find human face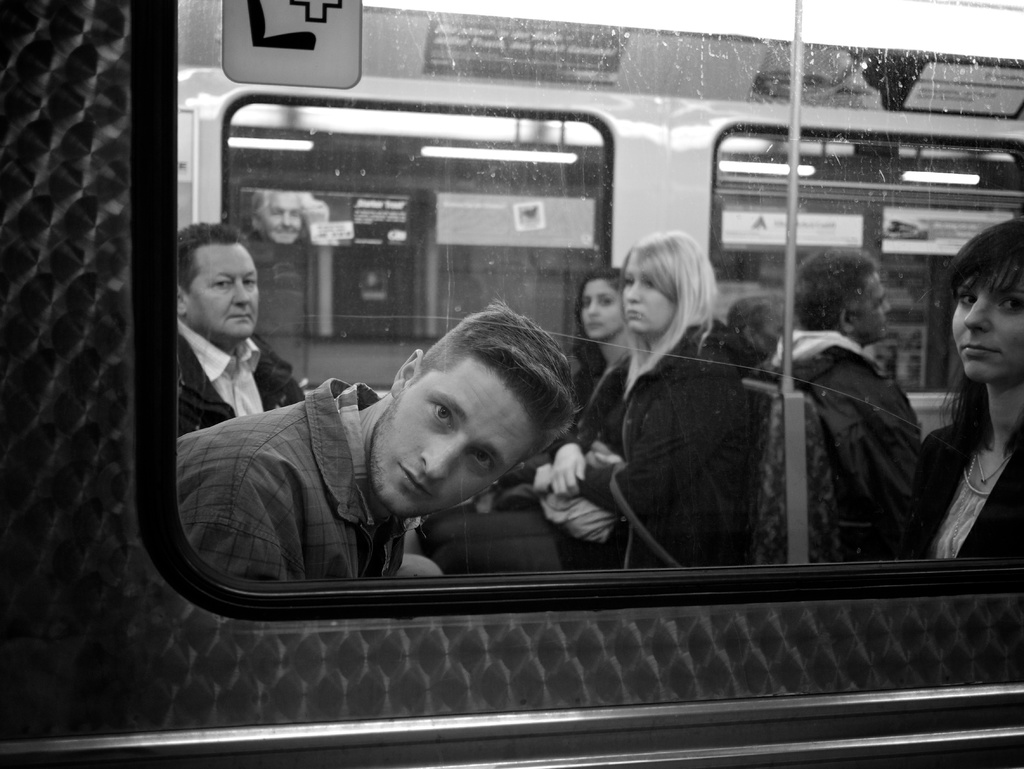
Rect(181, 240, 257, 339)
